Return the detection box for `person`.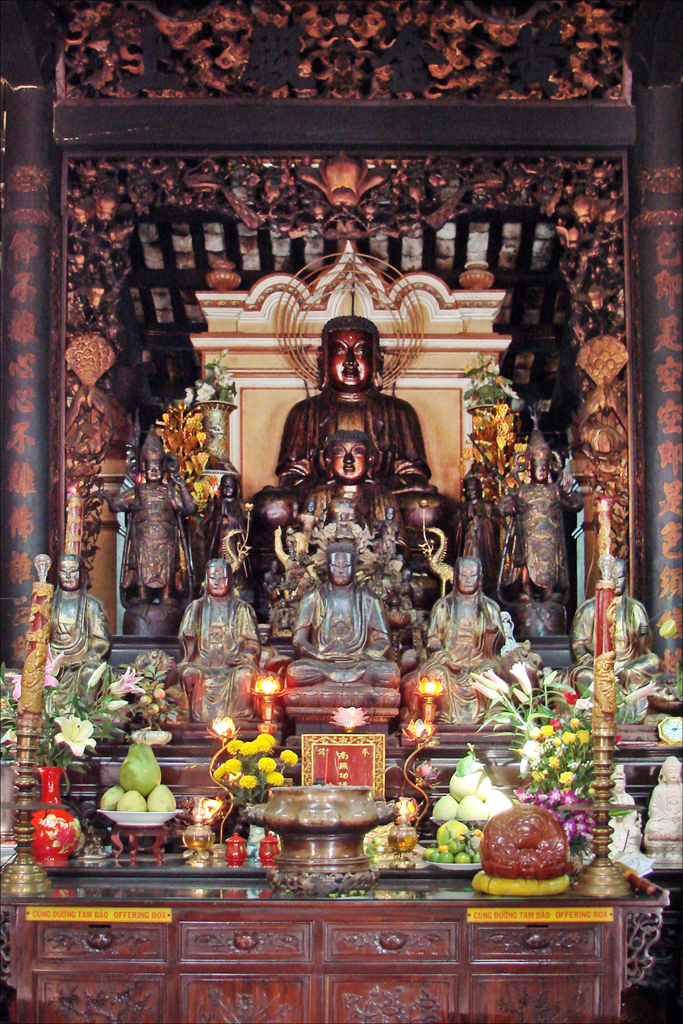
{"x1": 254, "y1": 313, "x2": 455, "y2": 579}.
